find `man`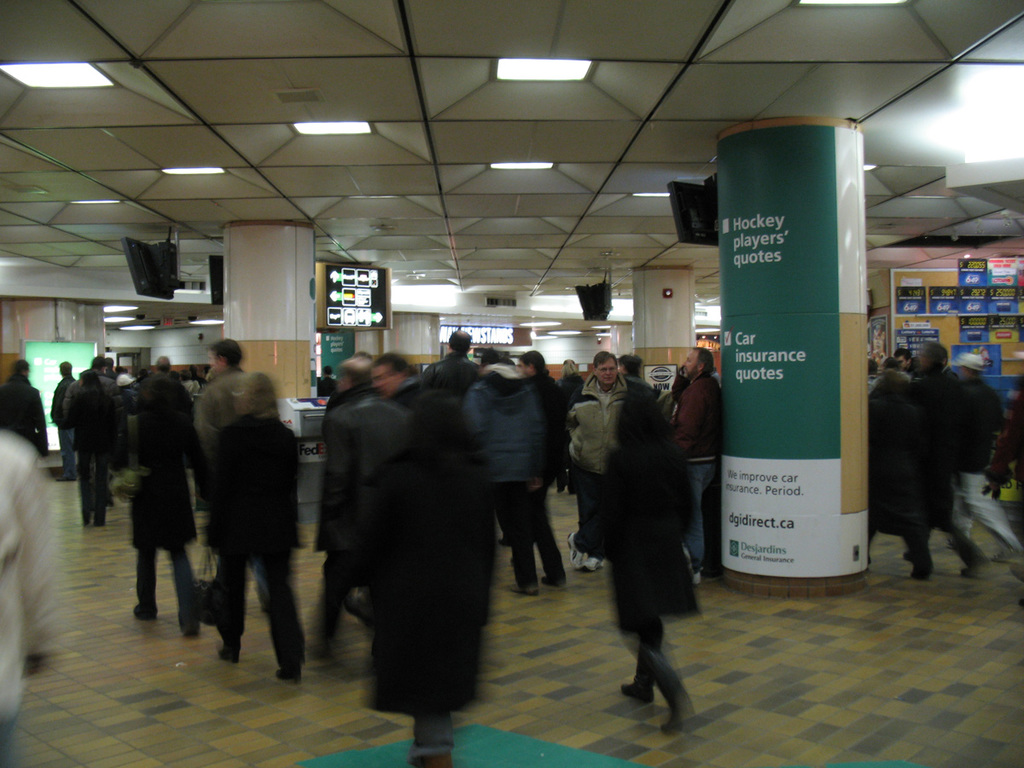
892, 344, 919, 373
